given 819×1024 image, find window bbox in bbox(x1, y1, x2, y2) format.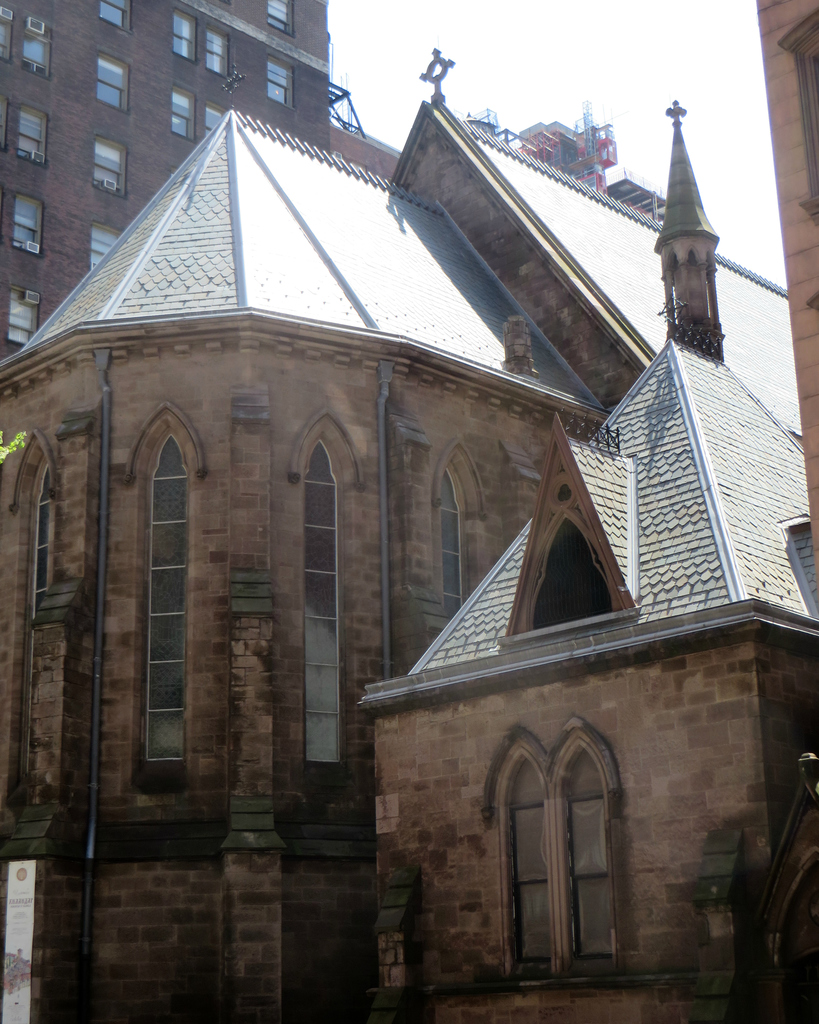
bbox(269, 58, 288, 106).
